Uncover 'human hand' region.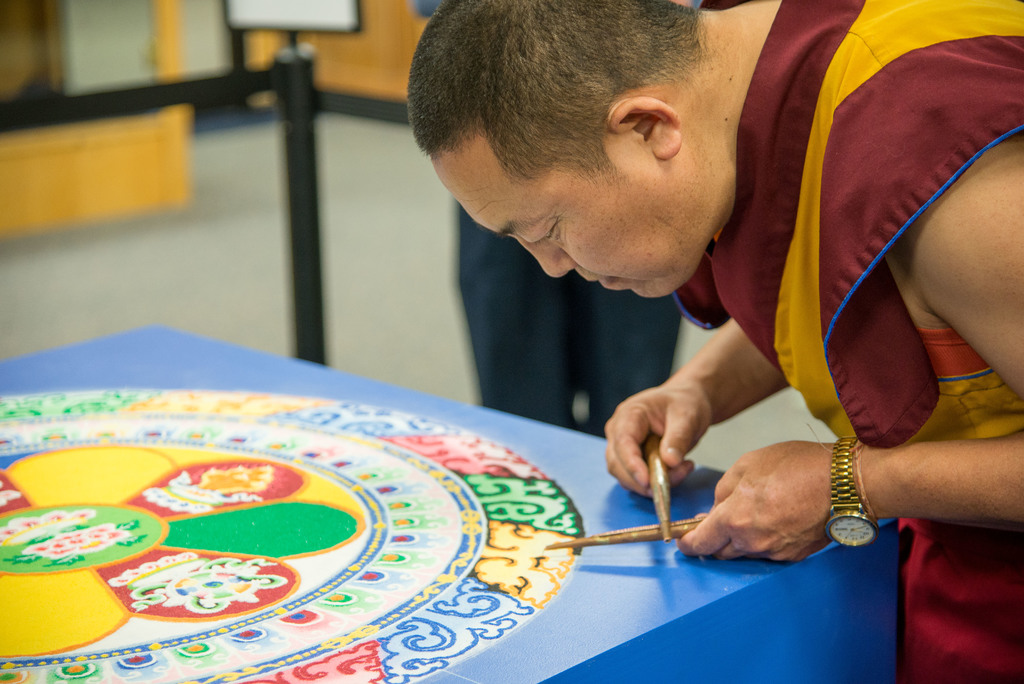
Uncovered: <bbox>600, 380, 715, 501</bbox>.
